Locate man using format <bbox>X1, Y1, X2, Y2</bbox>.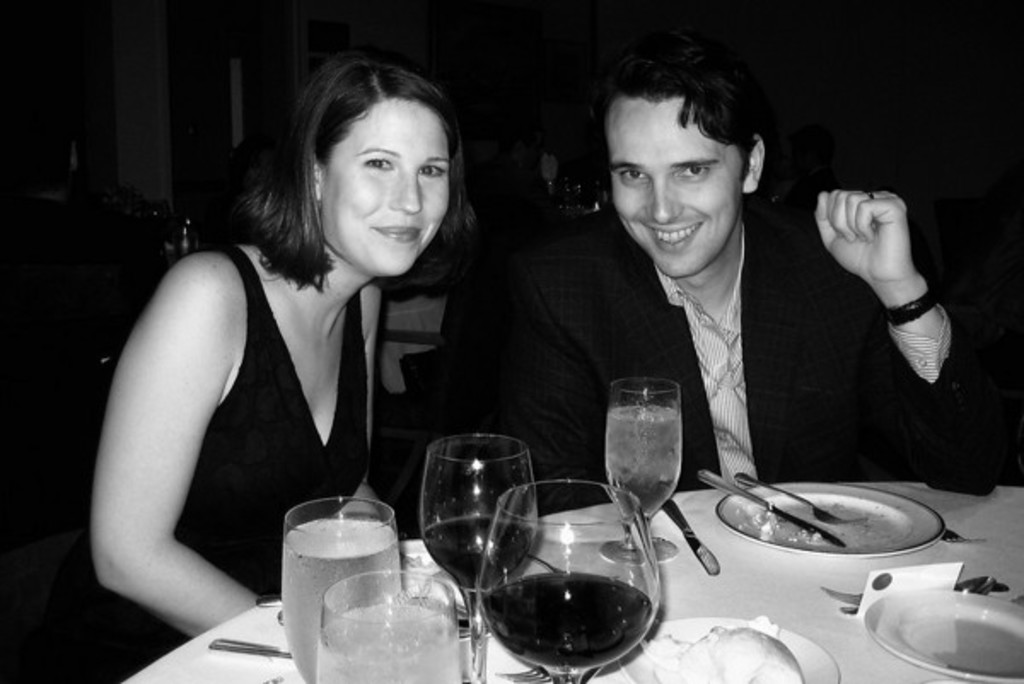
<bbox>502, 41, 998, 503</bbox>.
